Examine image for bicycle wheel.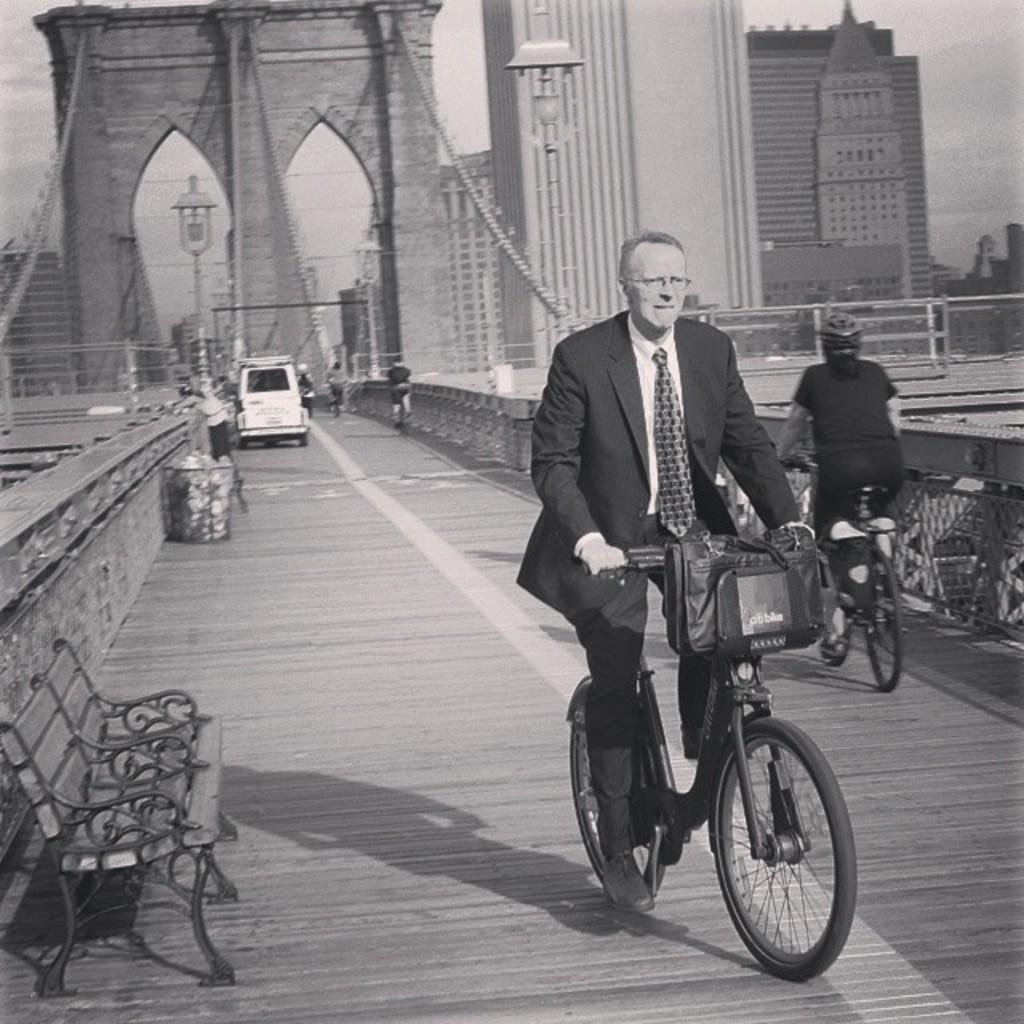
Examination result: box=[560, 717, 678, 920].
